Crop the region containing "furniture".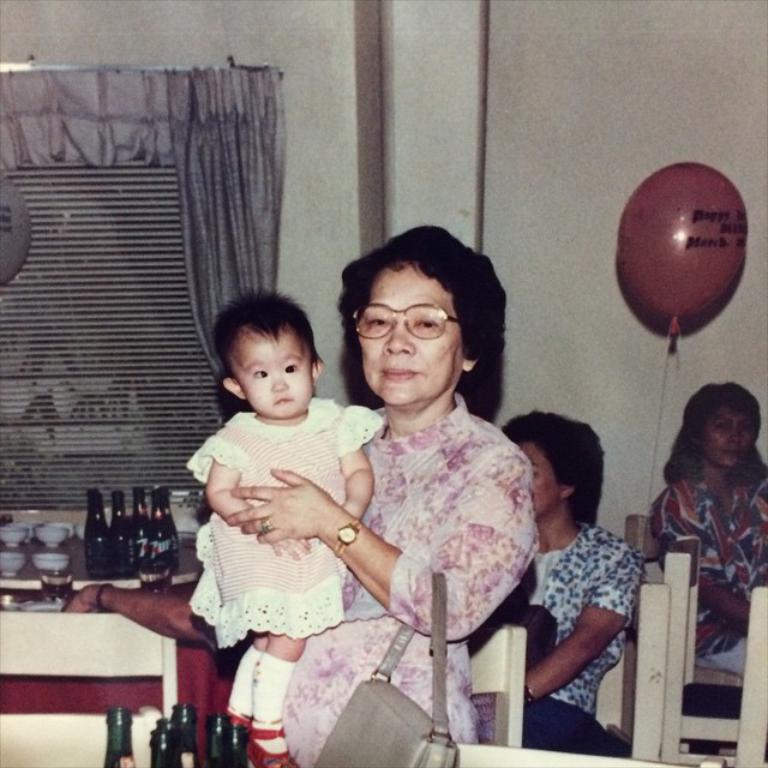
Crop region: detection(467, 626, 528, 748).
